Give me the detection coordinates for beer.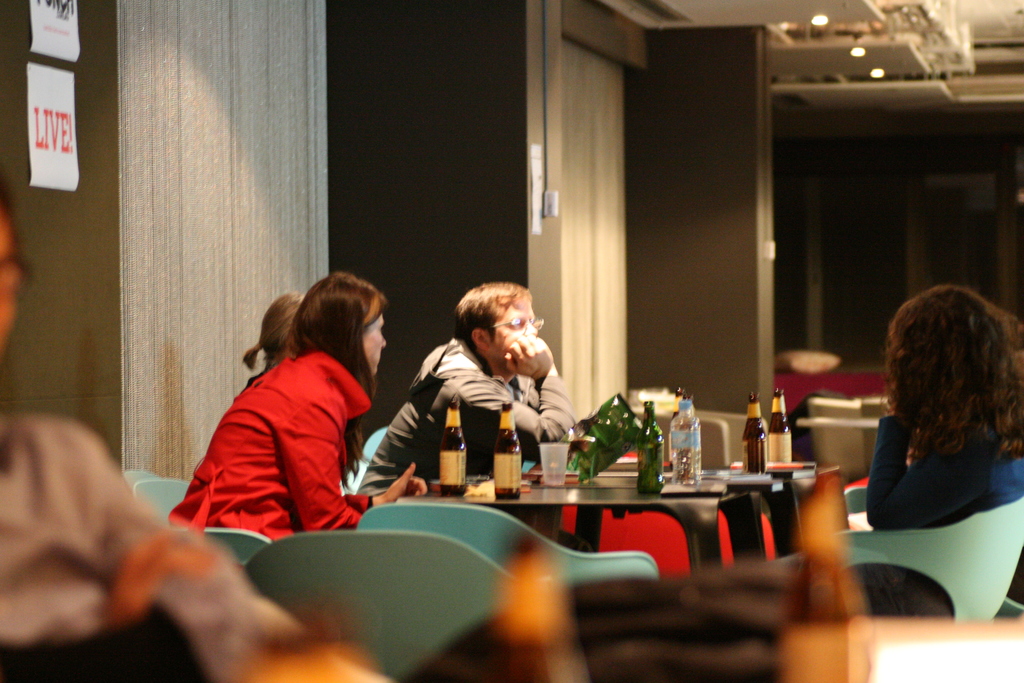
(left=740, top=392, right=764, bottom=477).
